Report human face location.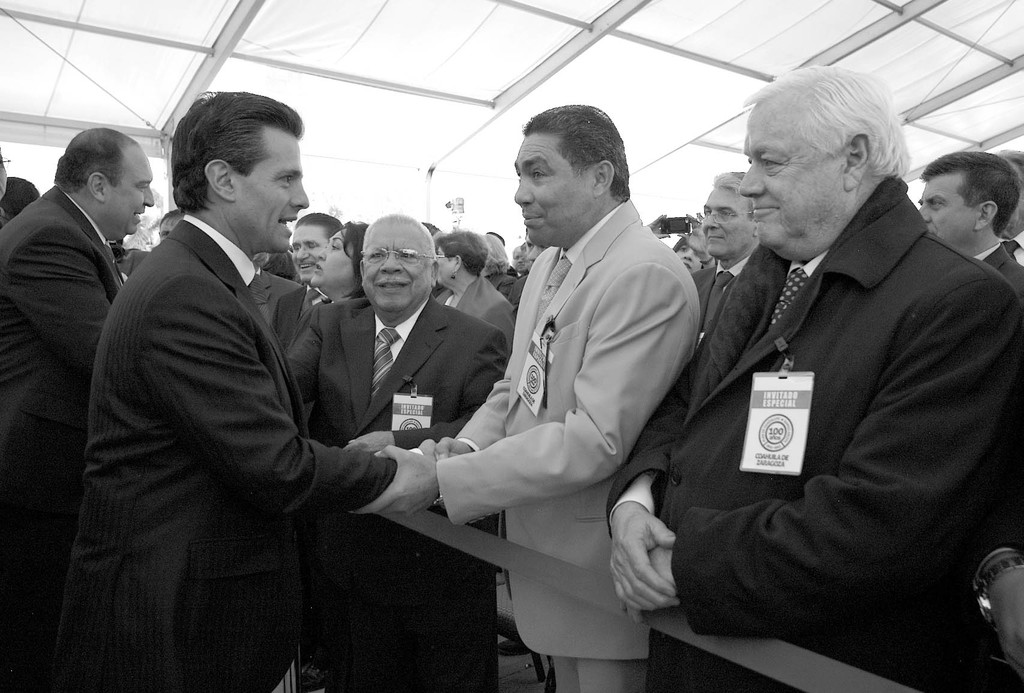
Report: l=109, t=147, r=155, b=236.
